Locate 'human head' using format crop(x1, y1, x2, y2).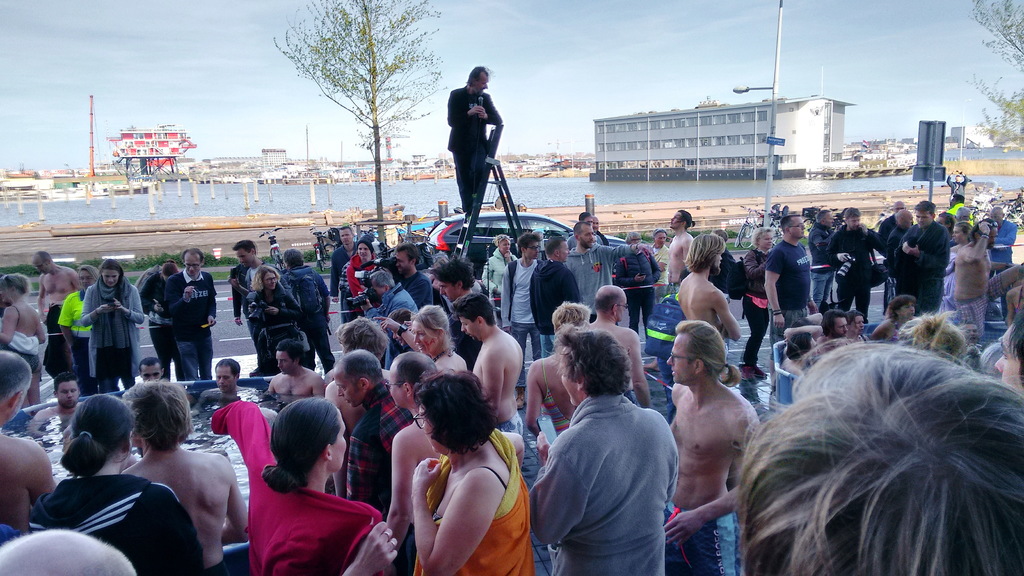
crop(333, 315, 390, 366).
